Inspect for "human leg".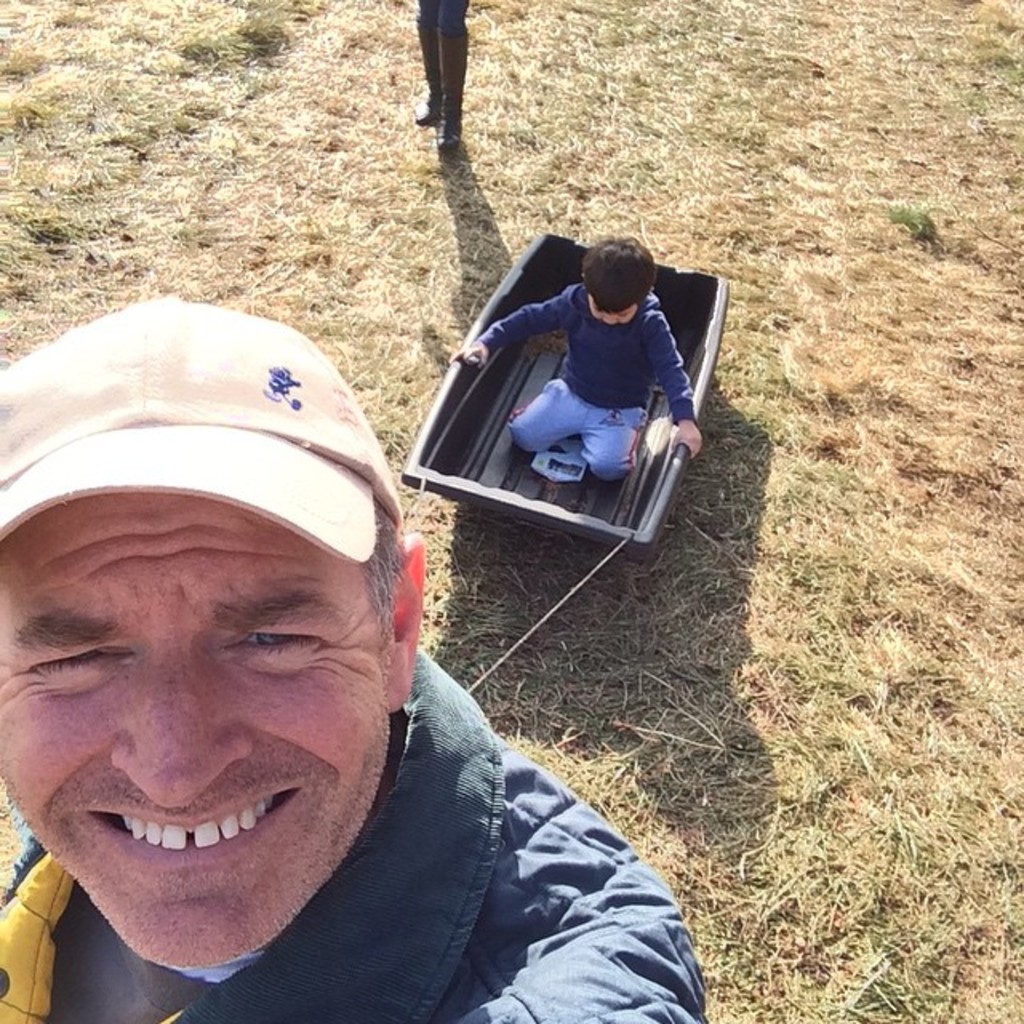
Inspection: [left=584, top=403, right=646, bottom=480].
